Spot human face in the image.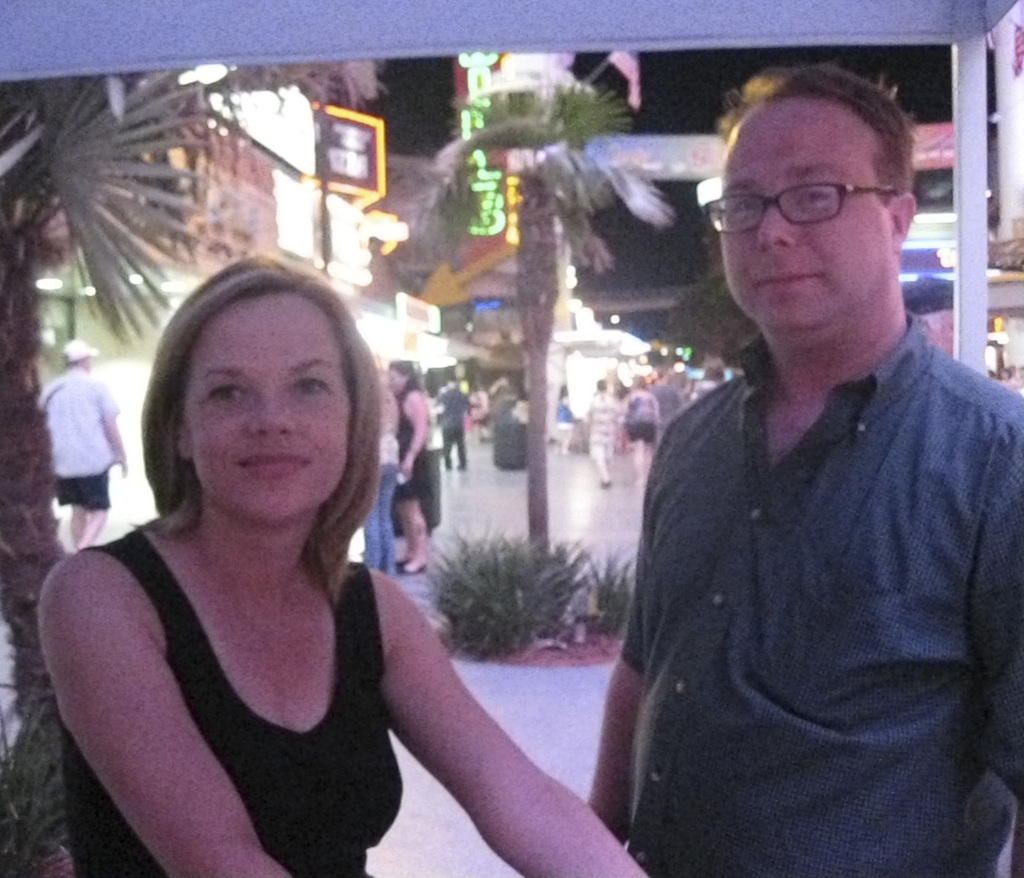
human face found at 185, 290, 348, 521.
